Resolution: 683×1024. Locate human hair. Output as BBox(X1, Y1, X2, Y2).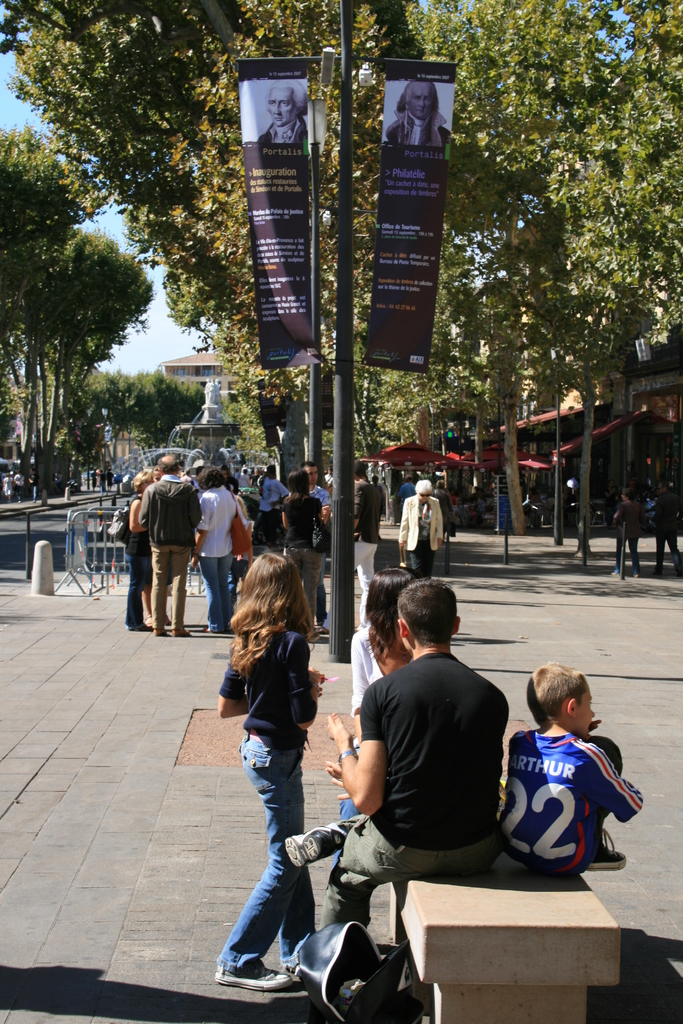
BBox(299, 461, 318, 468).
